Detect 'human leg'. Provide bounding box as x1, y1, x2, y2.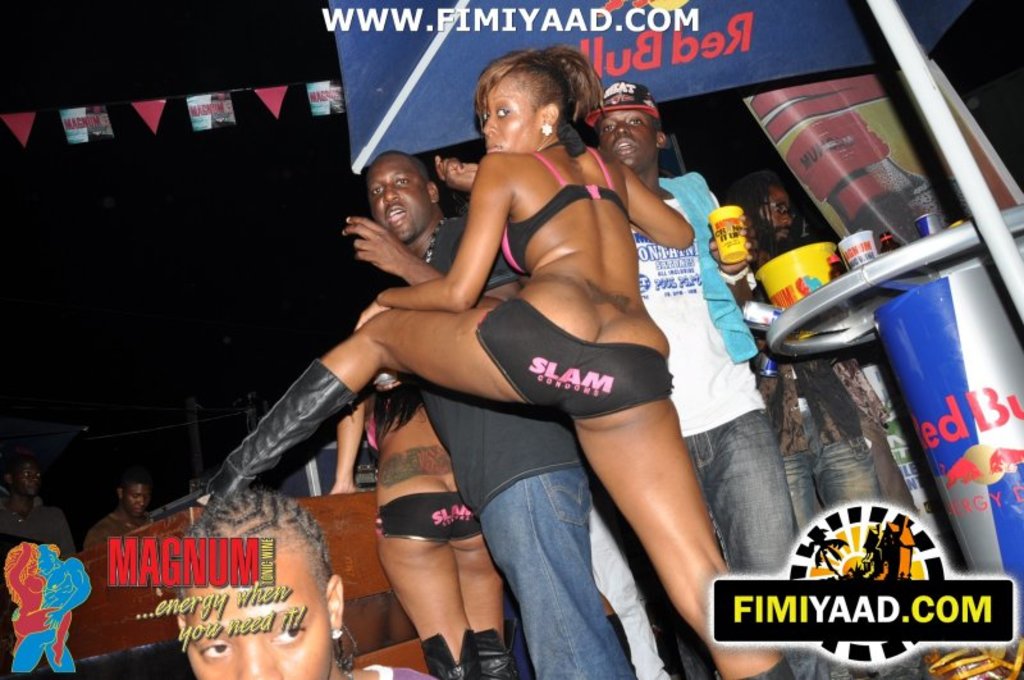
566, 323, 795, 679.
